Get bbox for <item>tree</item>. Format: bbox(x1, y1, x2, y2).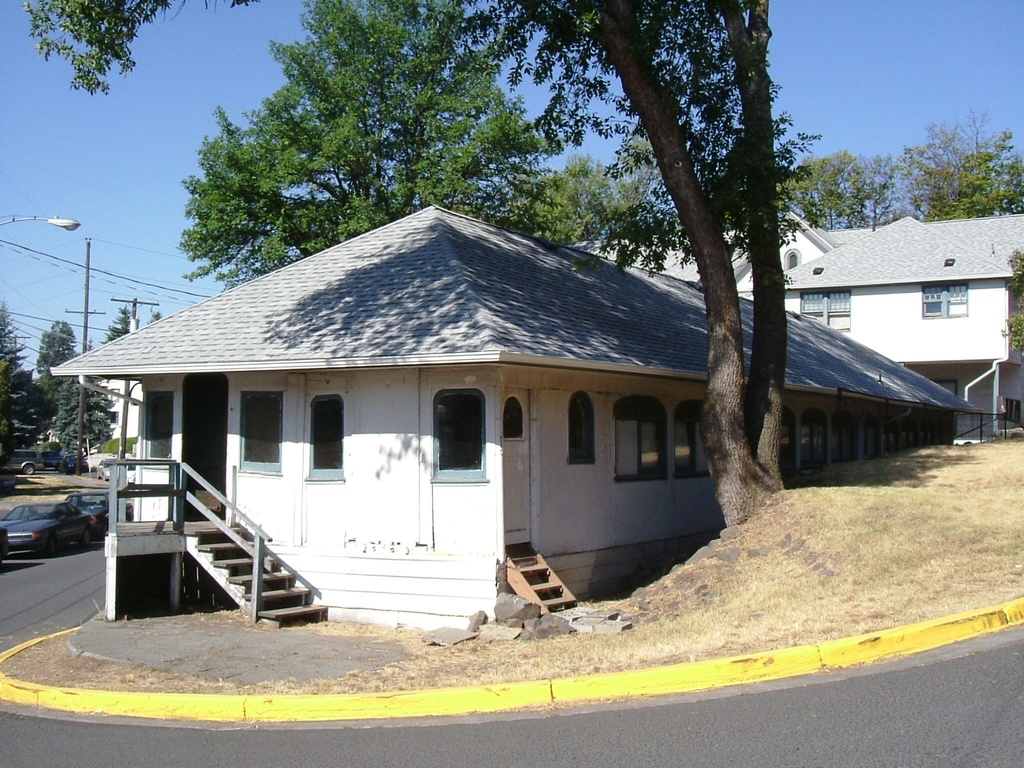
bbox(18, 0, 826, 529).
